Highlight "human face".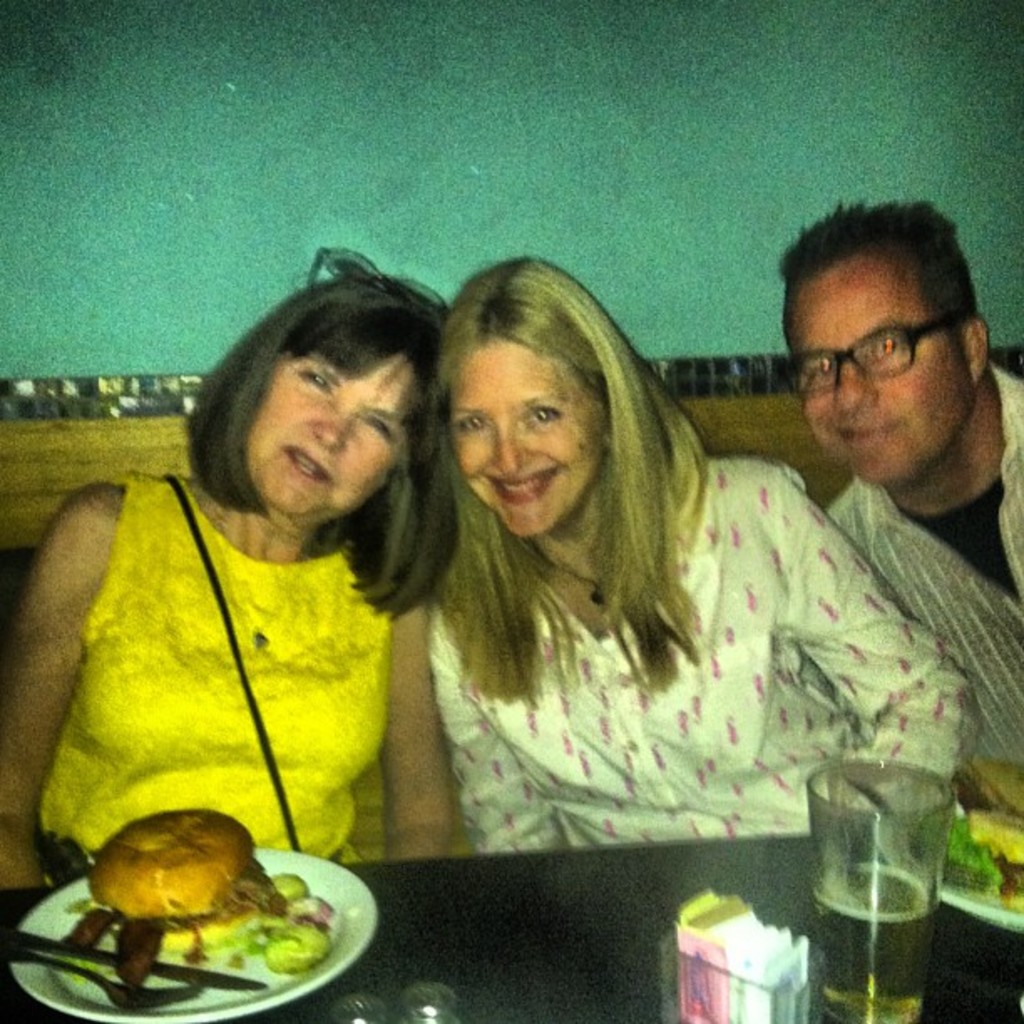
Highlighted region: locate(790, 251, 980, 495).
